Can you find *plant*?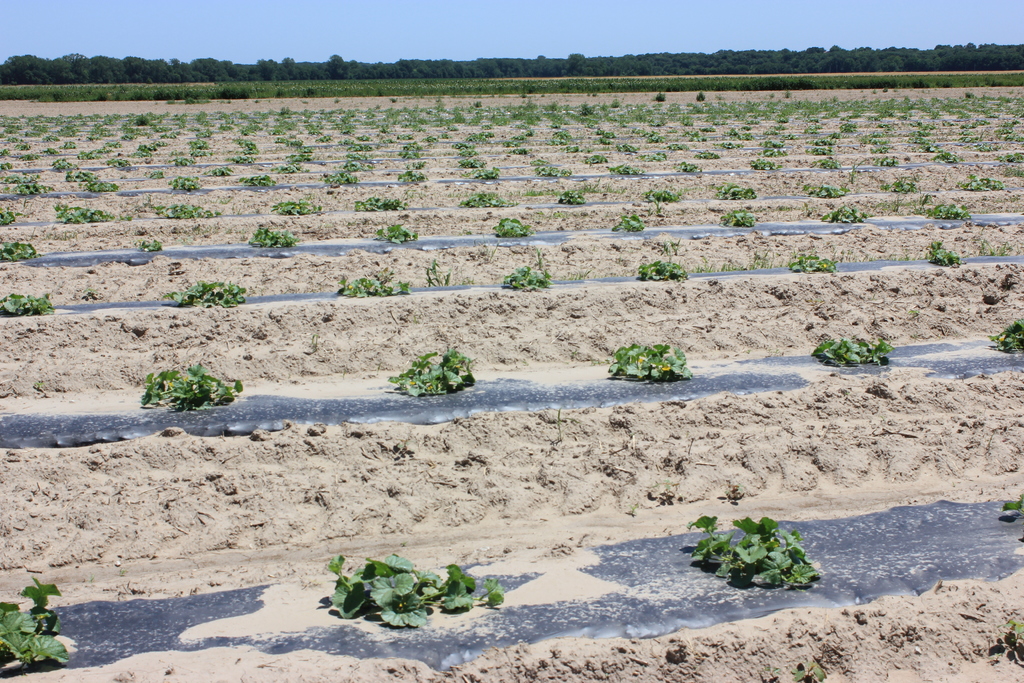
Yes, bounding box: bbox(597, 163, 638, 176).
